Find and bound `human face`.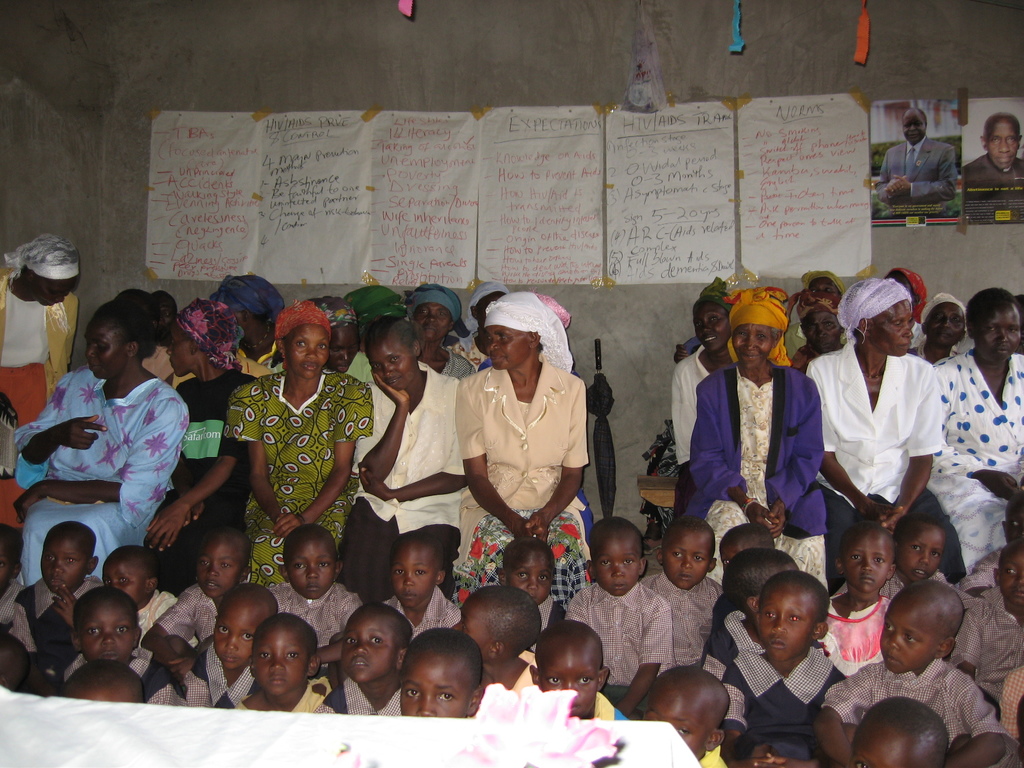
Bound: 401,650,470,722.
